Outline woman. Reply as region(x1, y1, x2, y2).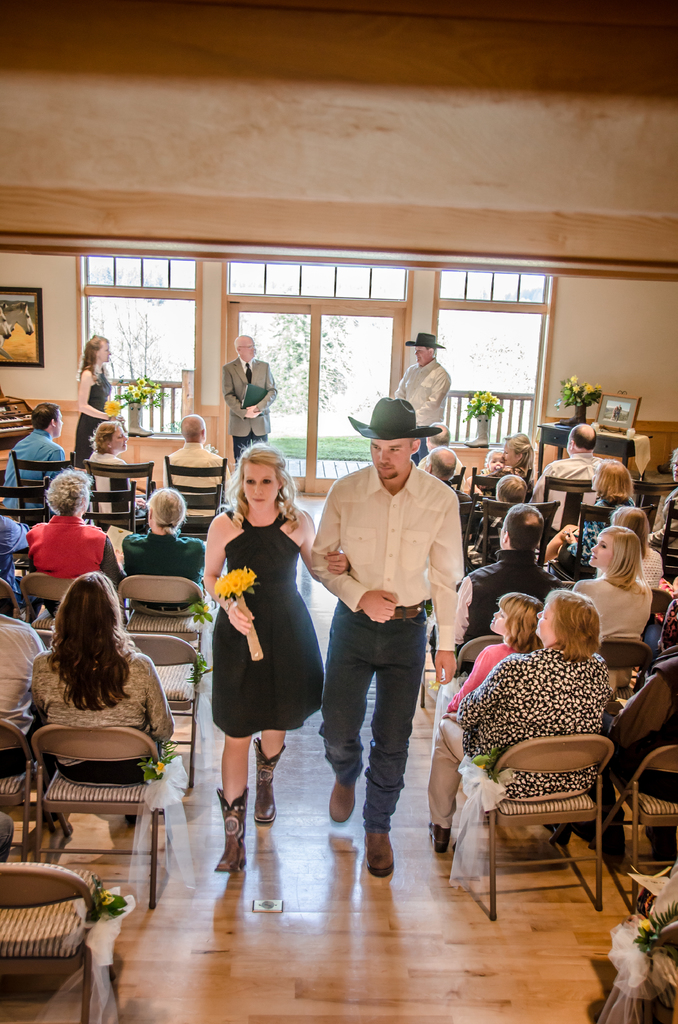
region(466, 429, 540, 502).
